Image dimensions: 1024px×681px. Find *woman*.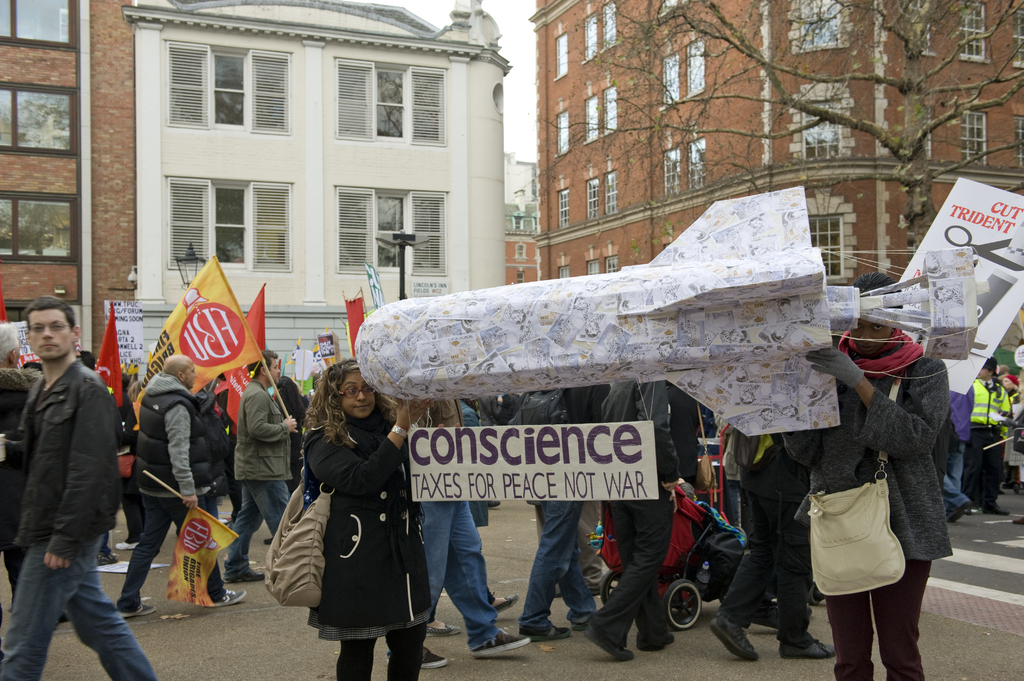
(783, 268, 956, 680).
